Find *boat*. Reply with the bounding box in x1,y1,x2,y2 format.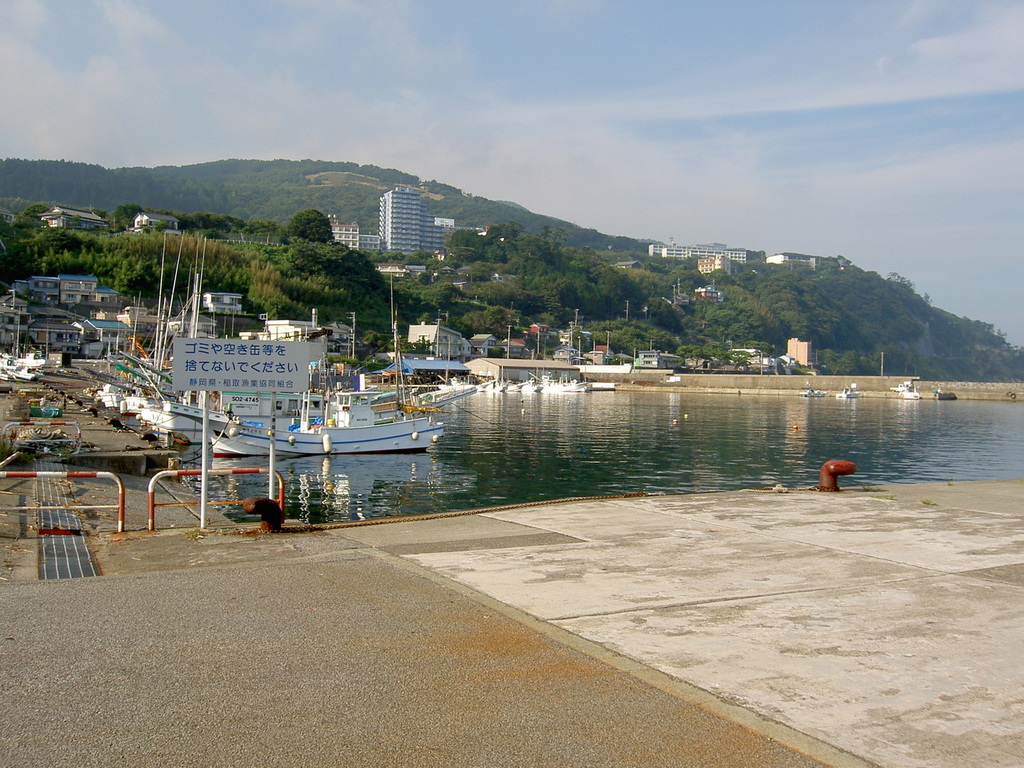
835,384,863,399.
